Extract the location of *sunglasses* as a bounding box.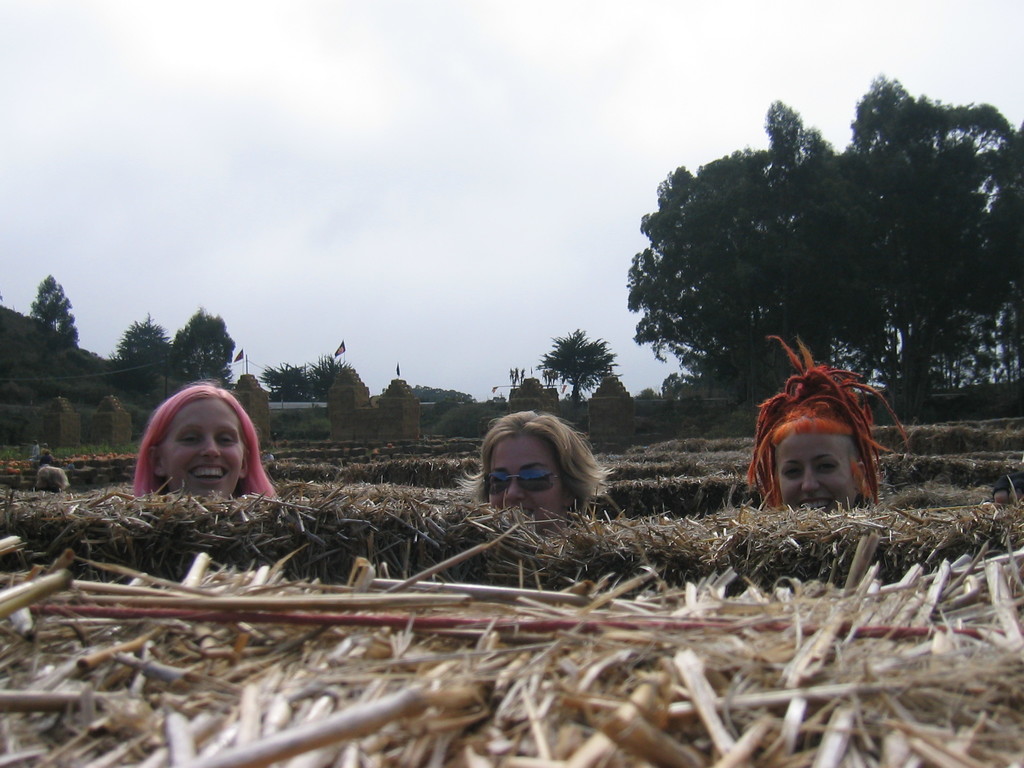
Rect(478, 461, 562, 495).
